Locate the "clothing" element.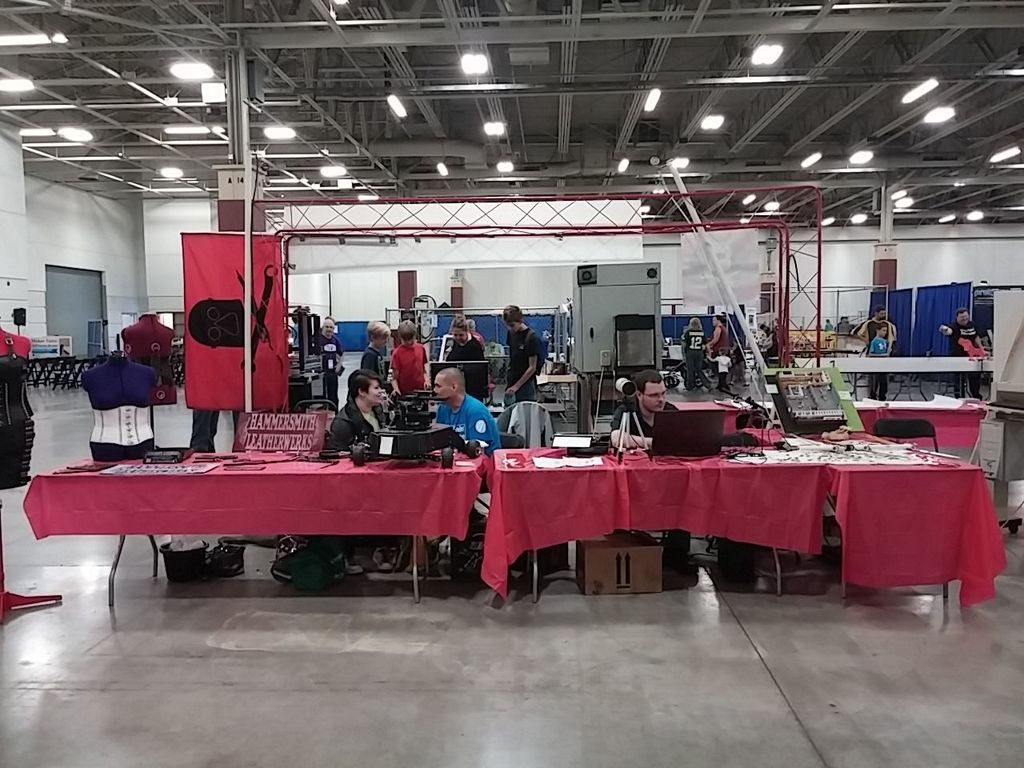
Element bbox: <region>825, 323, 830, 331</region>.
